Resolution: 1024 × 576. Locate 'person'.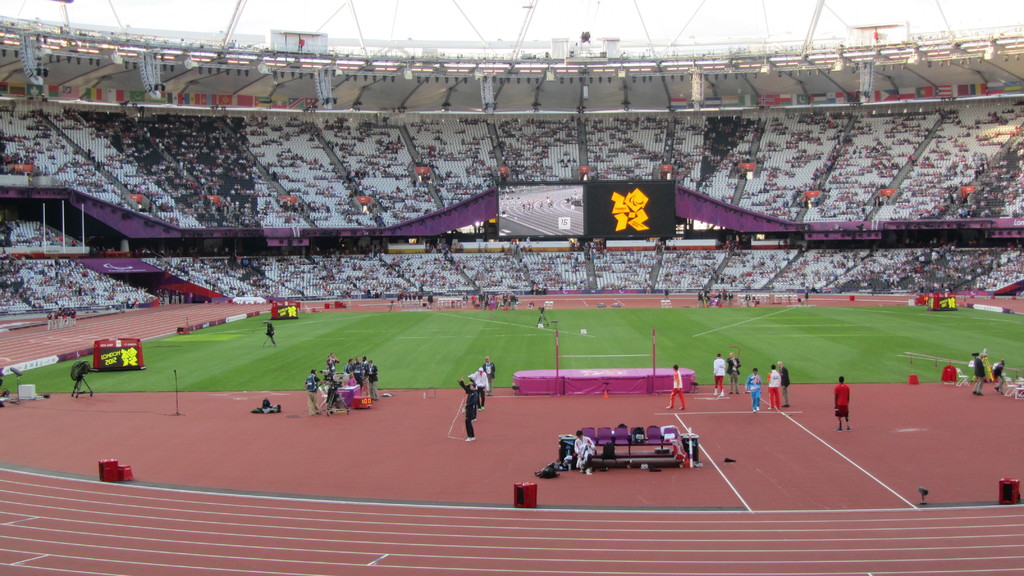
box=[829, 372, 849, 433].
